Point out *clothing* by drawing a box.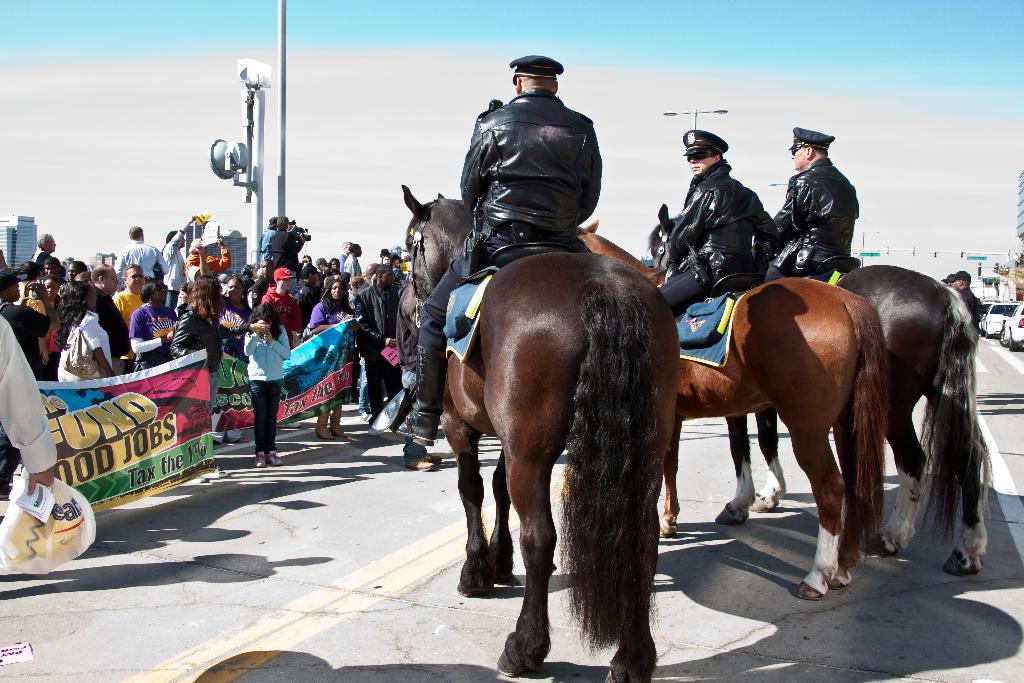
(left=32, top=245, right=49, bottom=269).
